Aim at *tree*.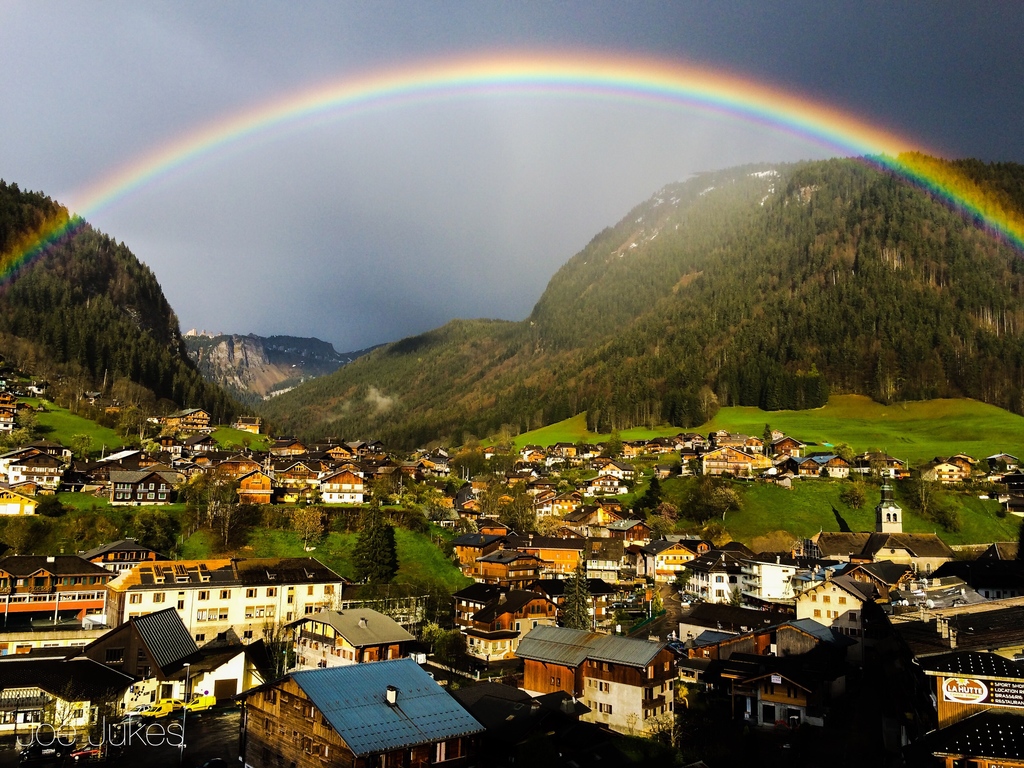
Aimed at crop(243, 487, 283, 528).
